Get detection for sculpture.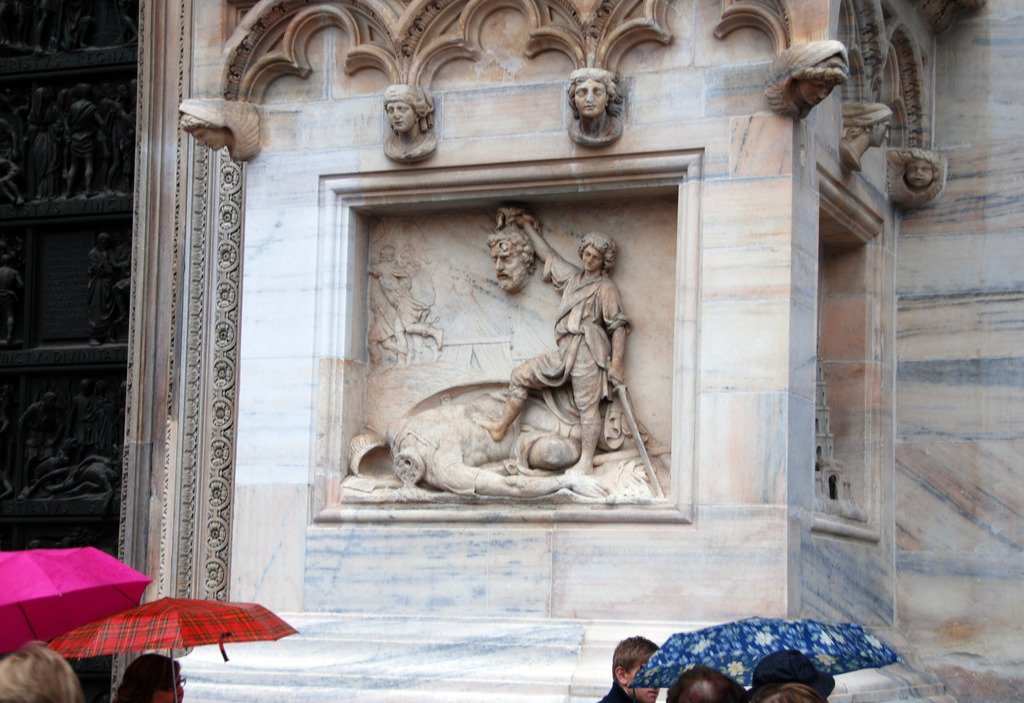
Detection: crop(484, 220, 541, 294).
